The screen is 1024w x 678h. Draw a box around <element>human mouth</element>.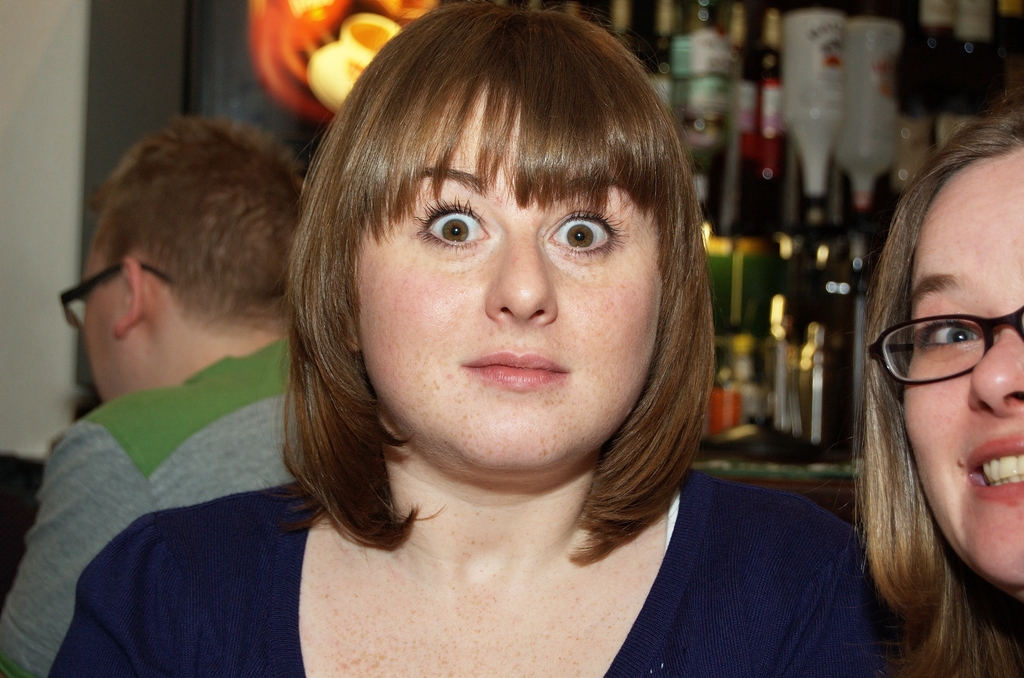
rect(465, 356, 566, 382).
